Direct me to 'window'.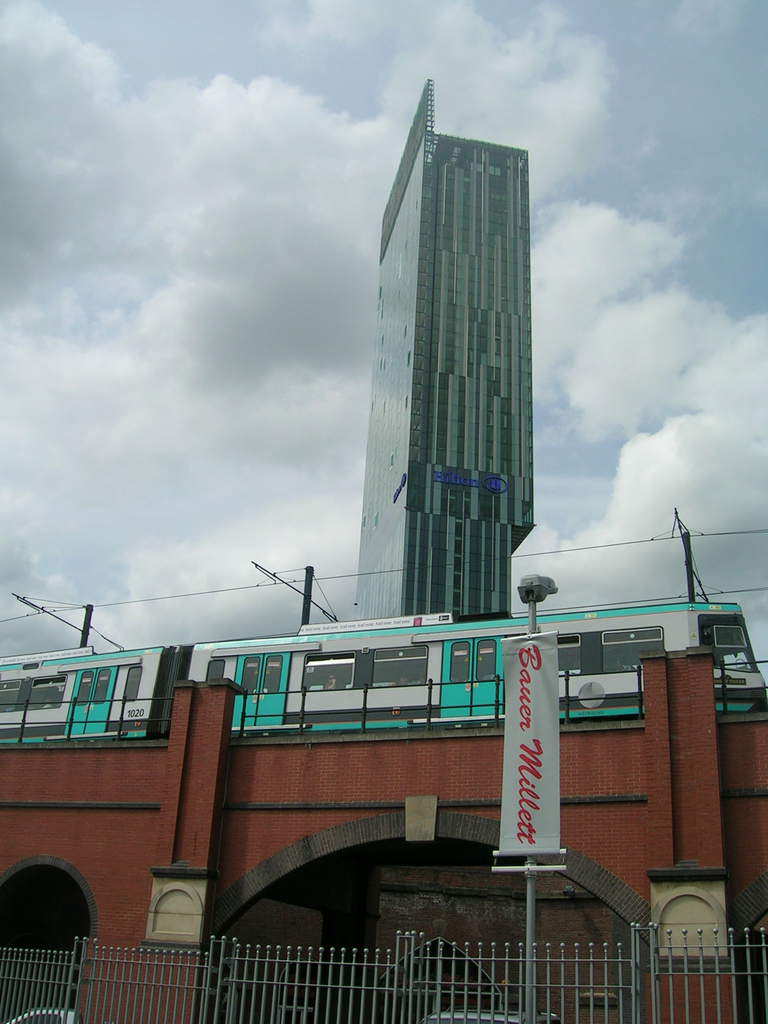
Direction: crop(28, 679, 65, 711).
